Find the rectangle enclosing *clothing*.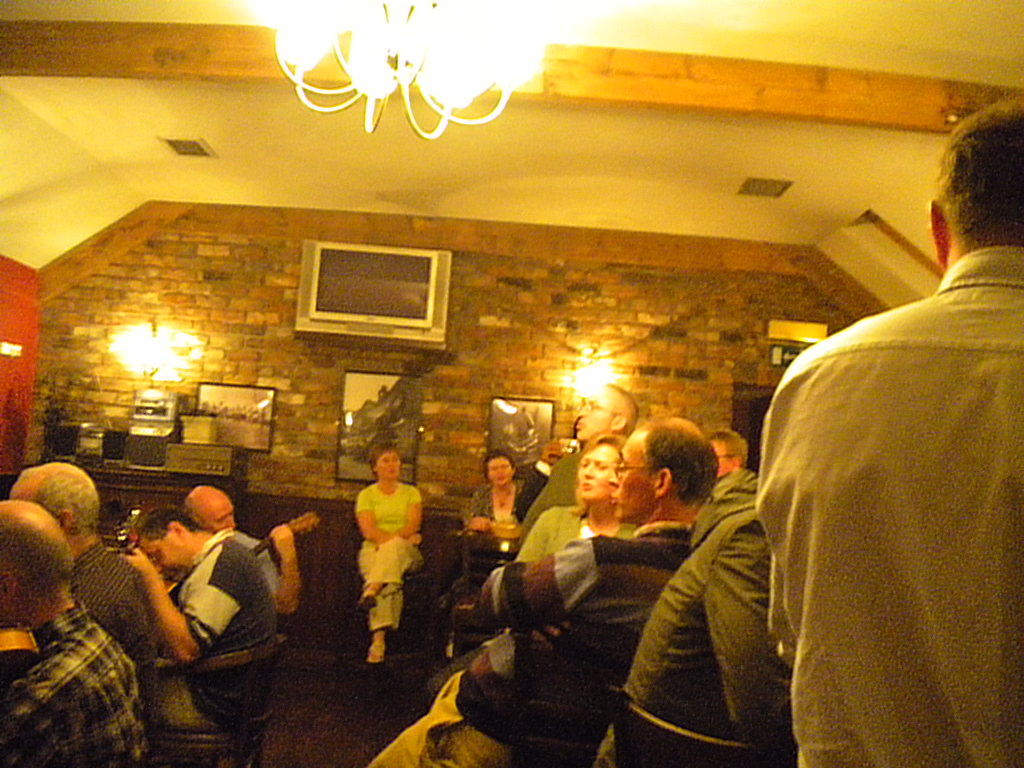
bbox=[588, 496, 800, 767].
